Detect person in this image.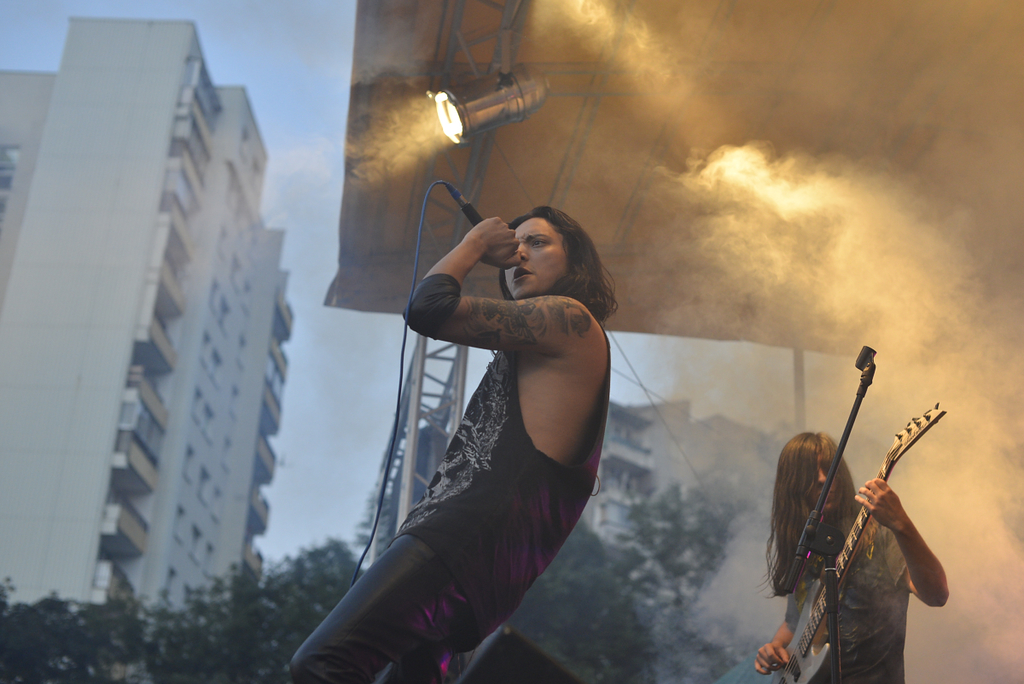
Detection: (left=748, top=427, right=959, bottom=683).
